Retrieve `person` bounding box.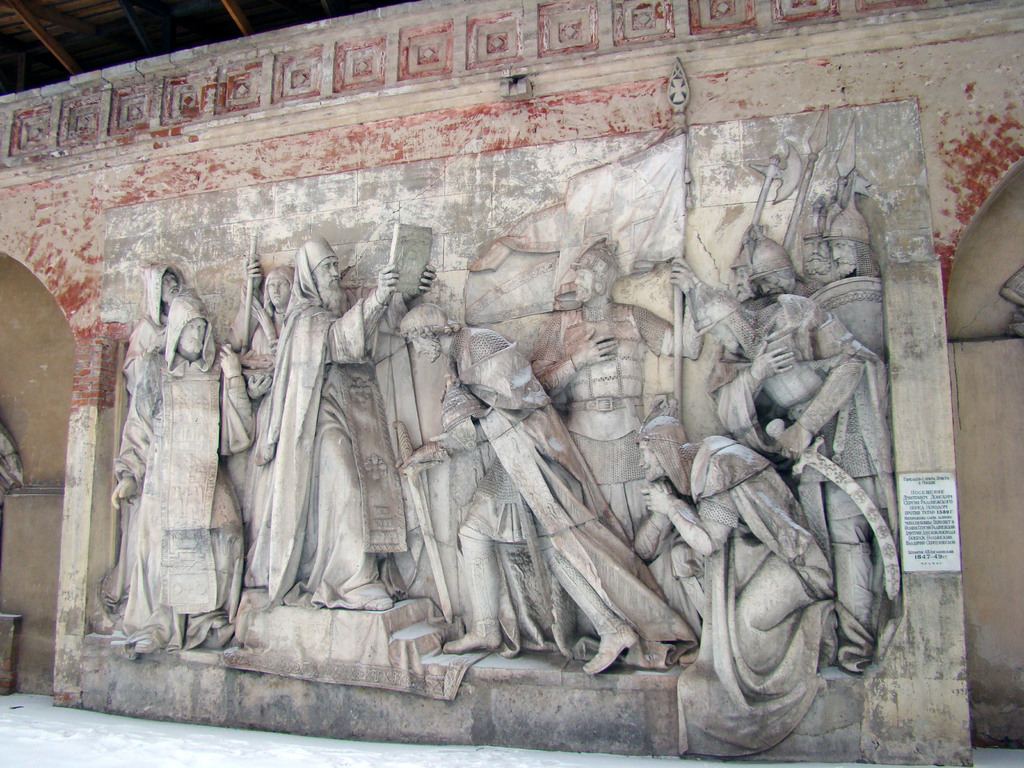
Bounding box: detection(395, 305, 696, 674).
